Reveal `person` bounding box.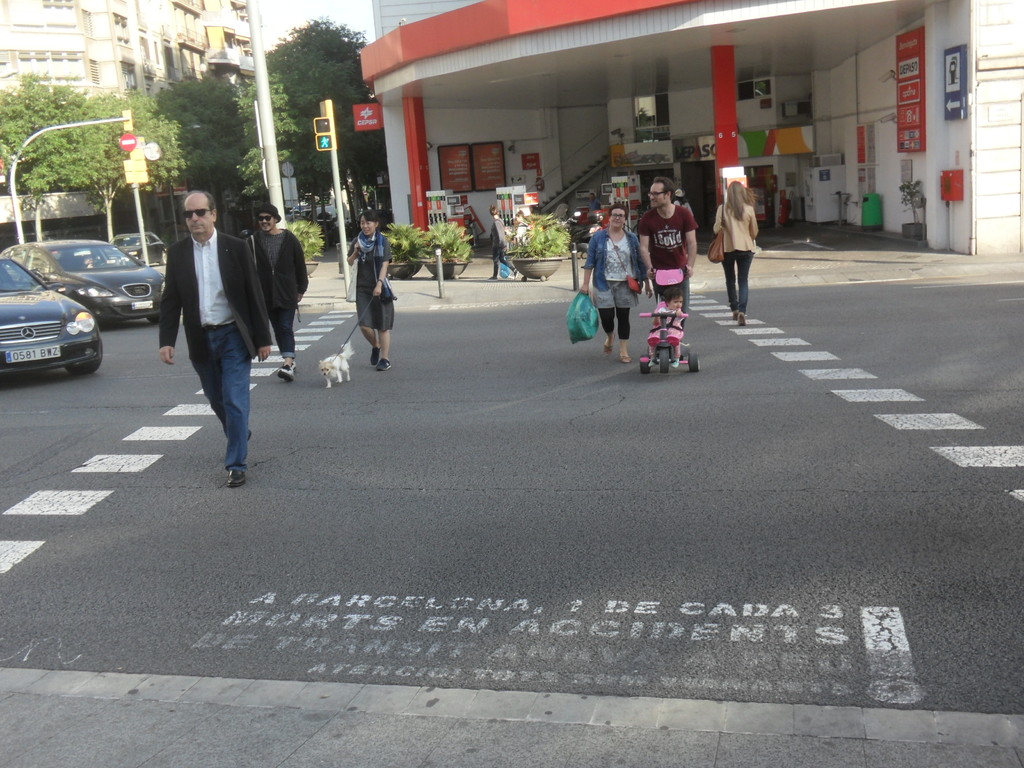
Revealed: (left=342, top=206, right=395, bottom=372).
